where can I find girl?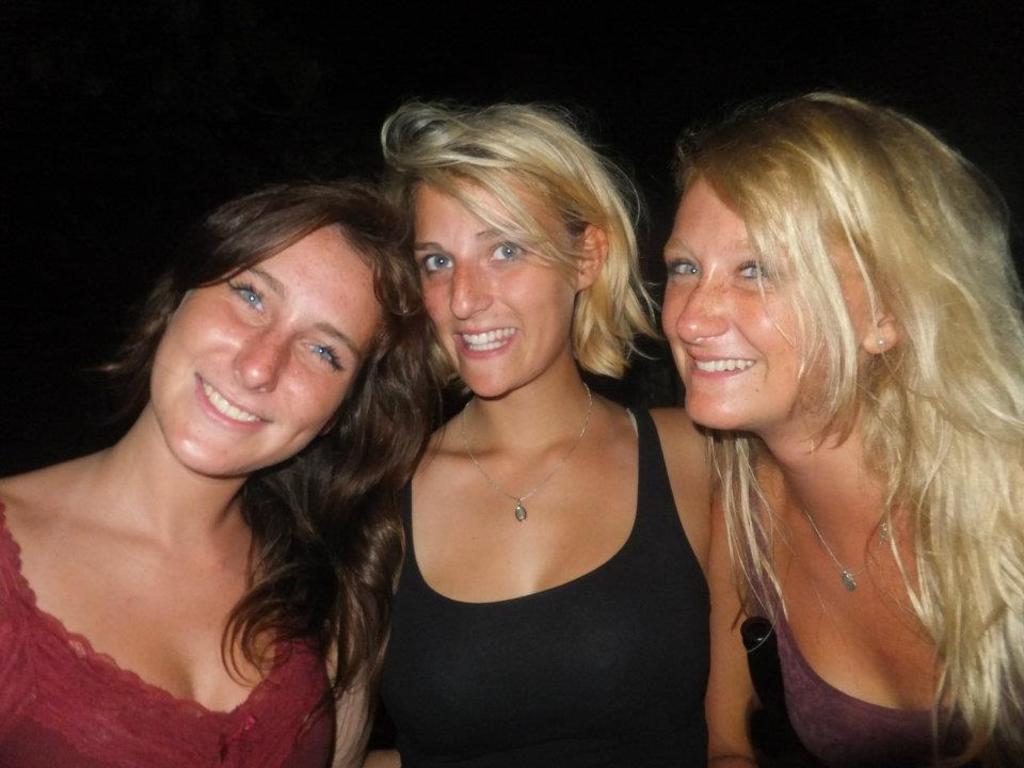
You can find it at (0,186,439,767).
